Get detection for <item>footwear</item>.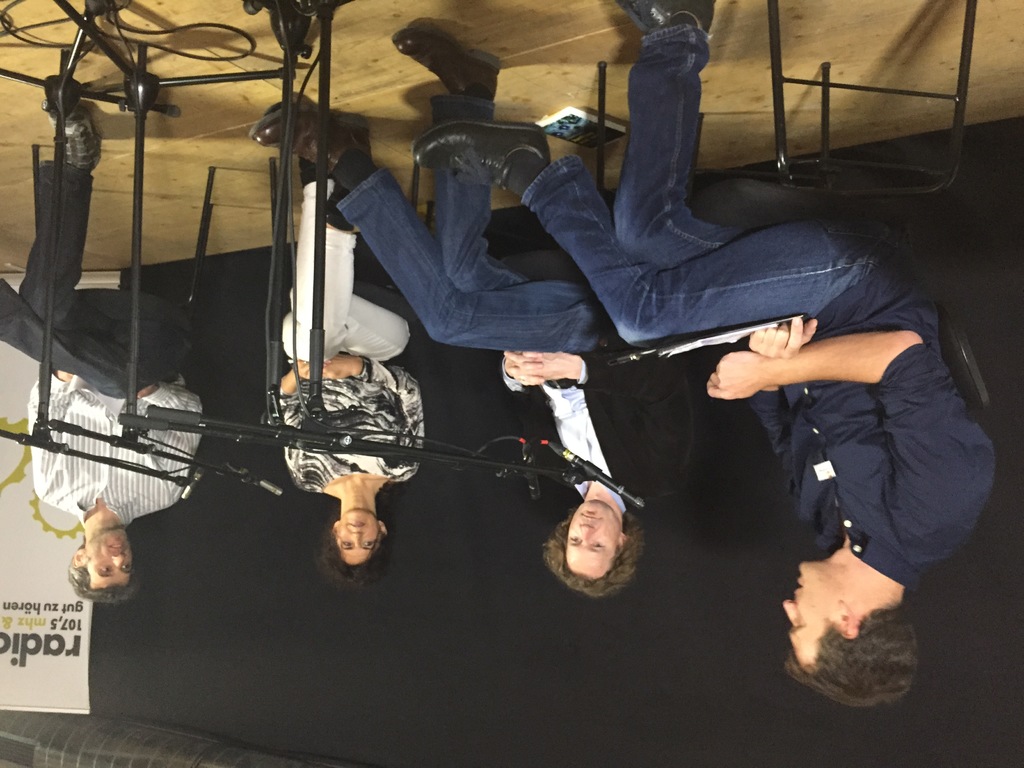
Detection: x1=392 y1=38 x2=504 y2=98.
